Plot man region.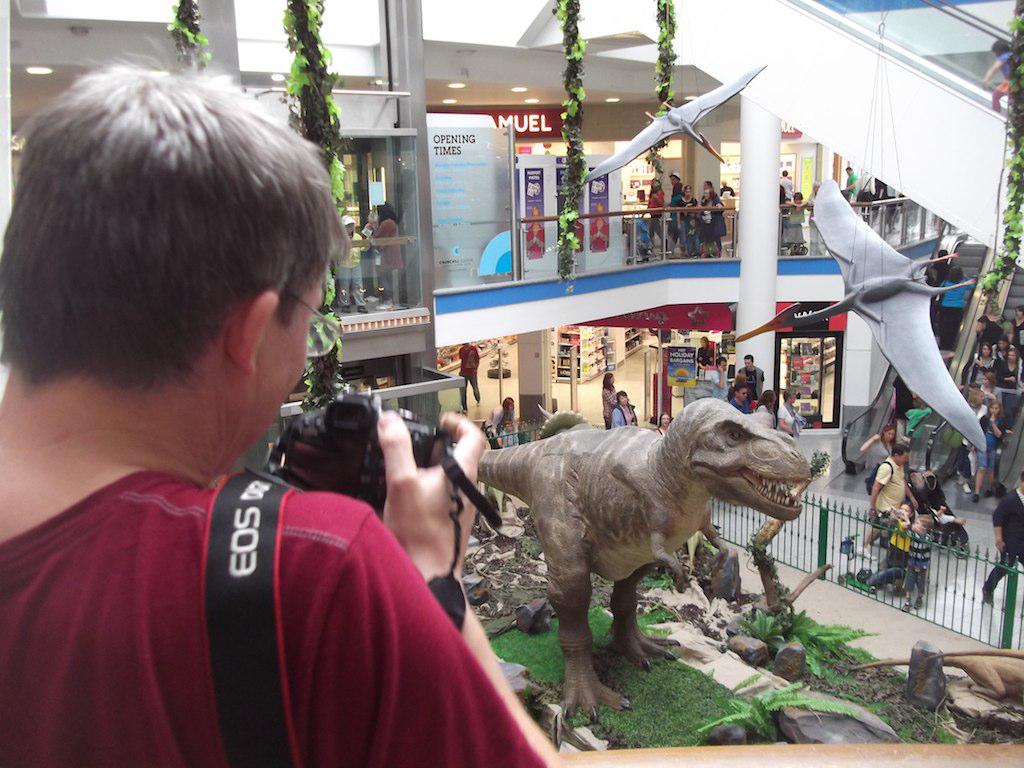
Plotted at <box>854,441,920,560</box>.
